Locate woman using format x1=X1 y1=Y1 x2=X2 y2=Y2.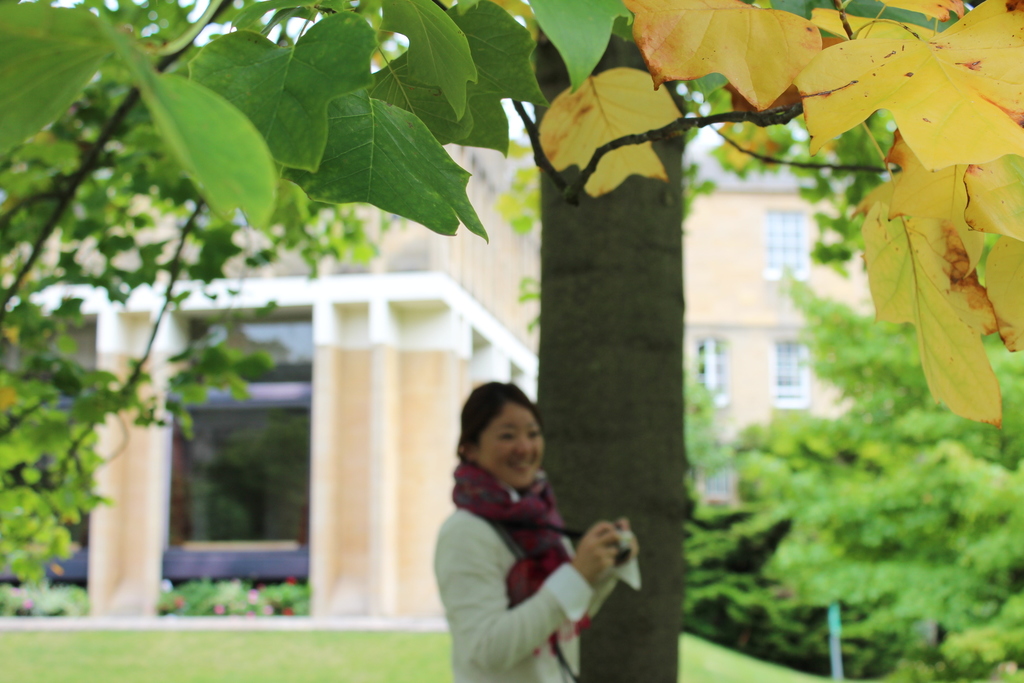
x1=415 y1=374 x2=641 y2=678.
